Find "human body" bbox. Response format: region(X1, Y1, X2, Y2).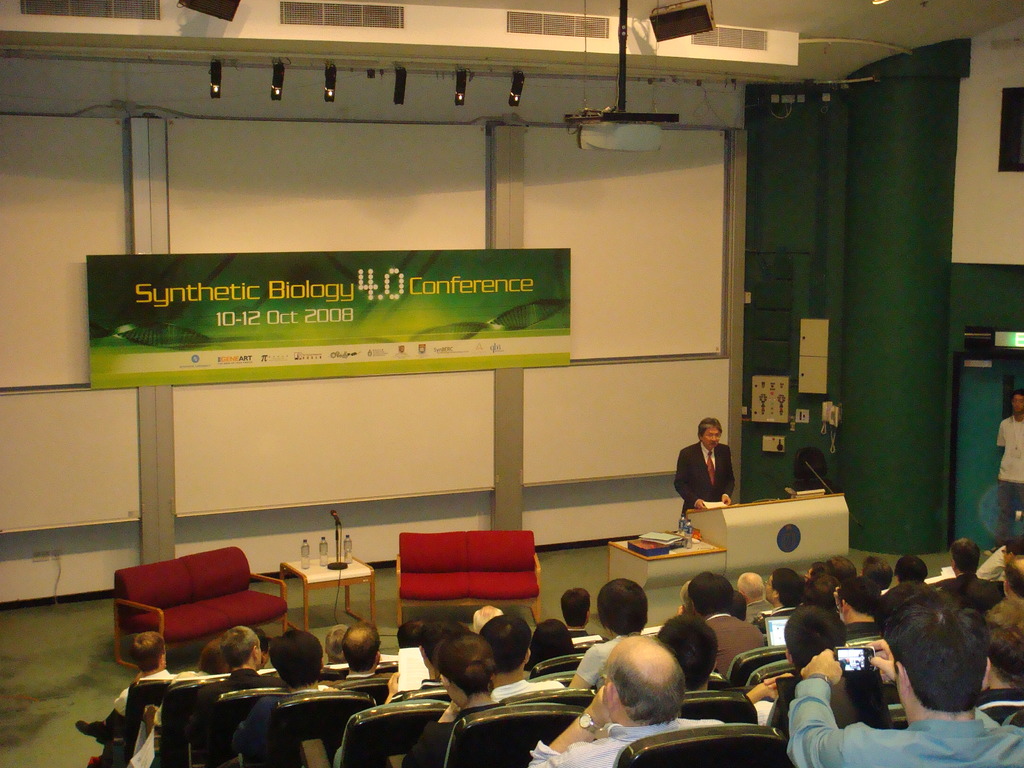
region(783, 648, 1023, 767).
